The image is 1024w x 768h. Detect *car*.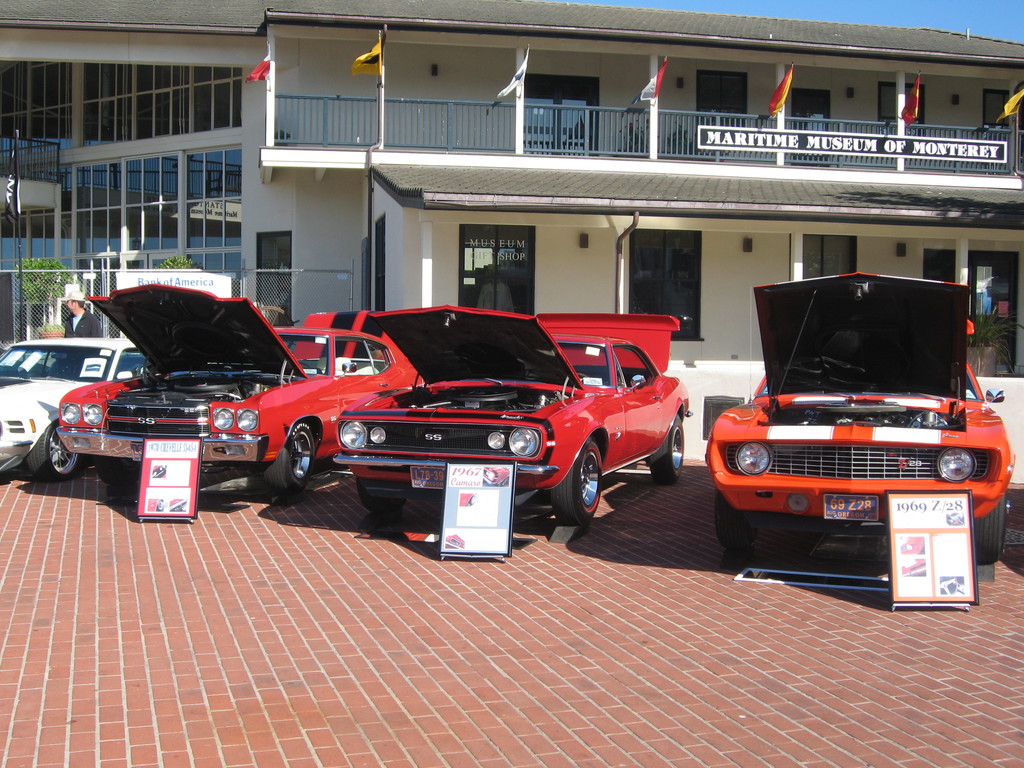
Detection: <bbox>324, 305, 688, 518</bbox>.
